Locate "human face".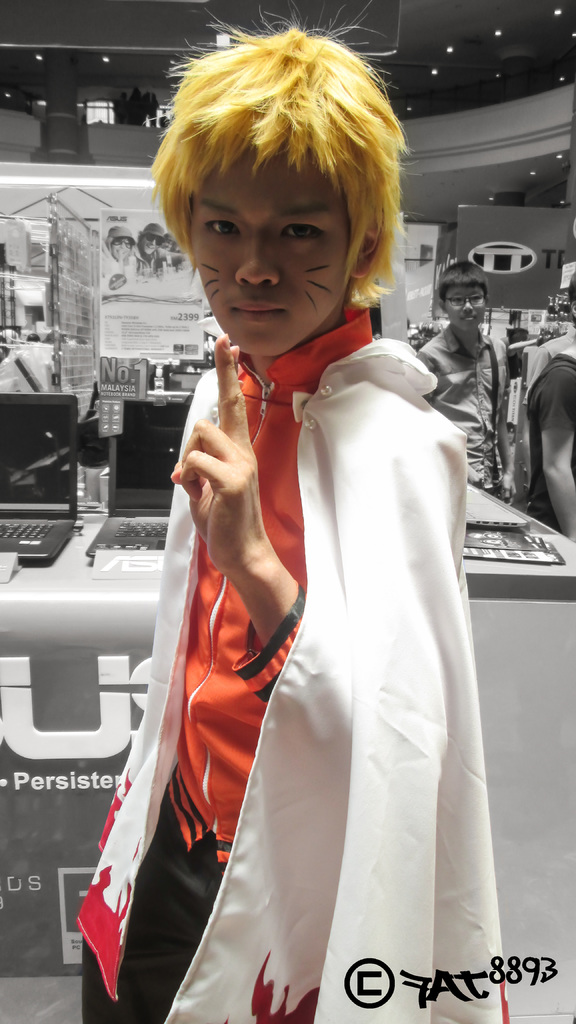
Bounding box: (x1=444, y1=285, x2=486, y2=335).
